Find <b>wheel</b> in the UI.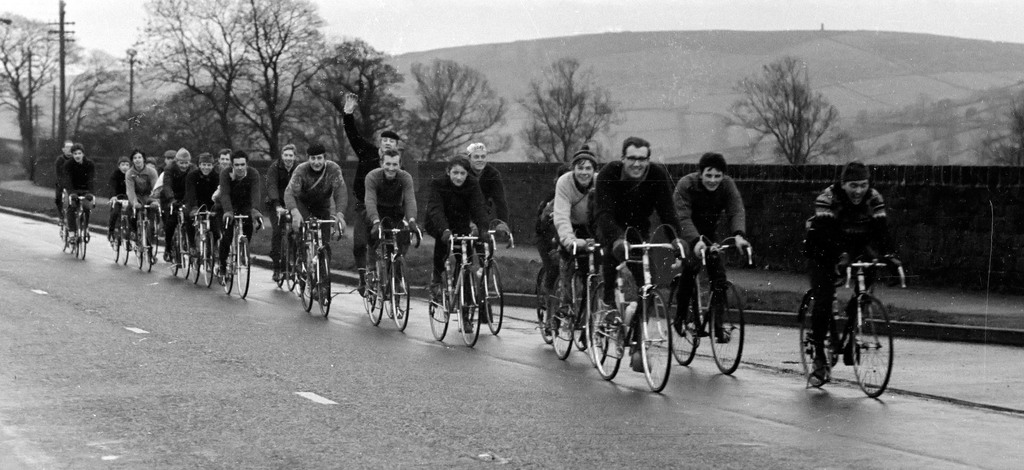
UI element at locate(588, 282, 636, 377).
